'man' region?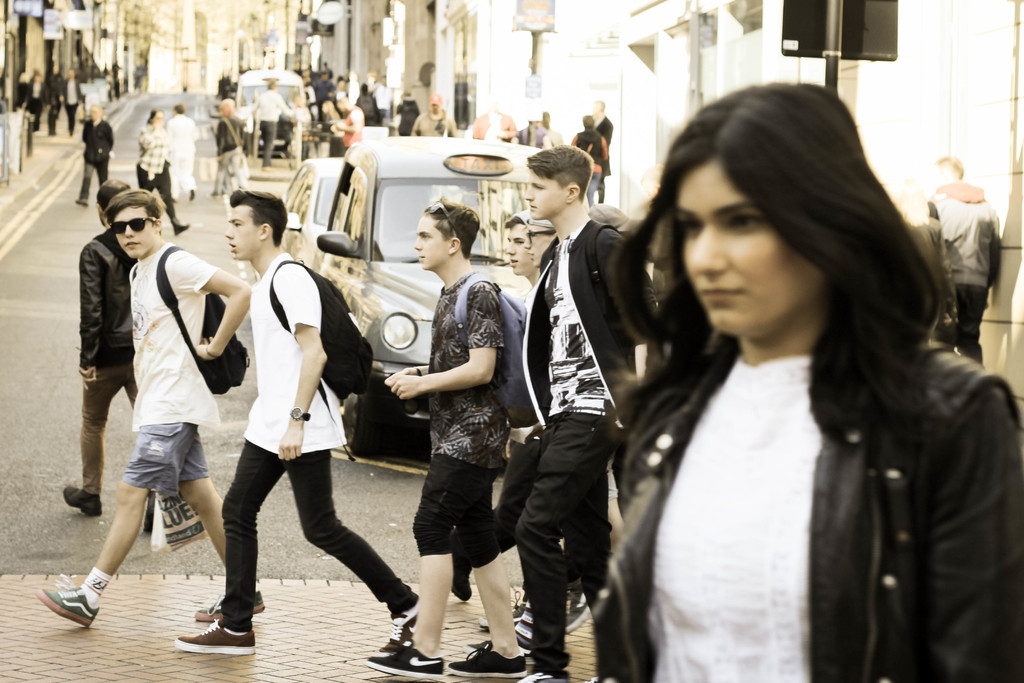
(929, 156, 1004, 378)
